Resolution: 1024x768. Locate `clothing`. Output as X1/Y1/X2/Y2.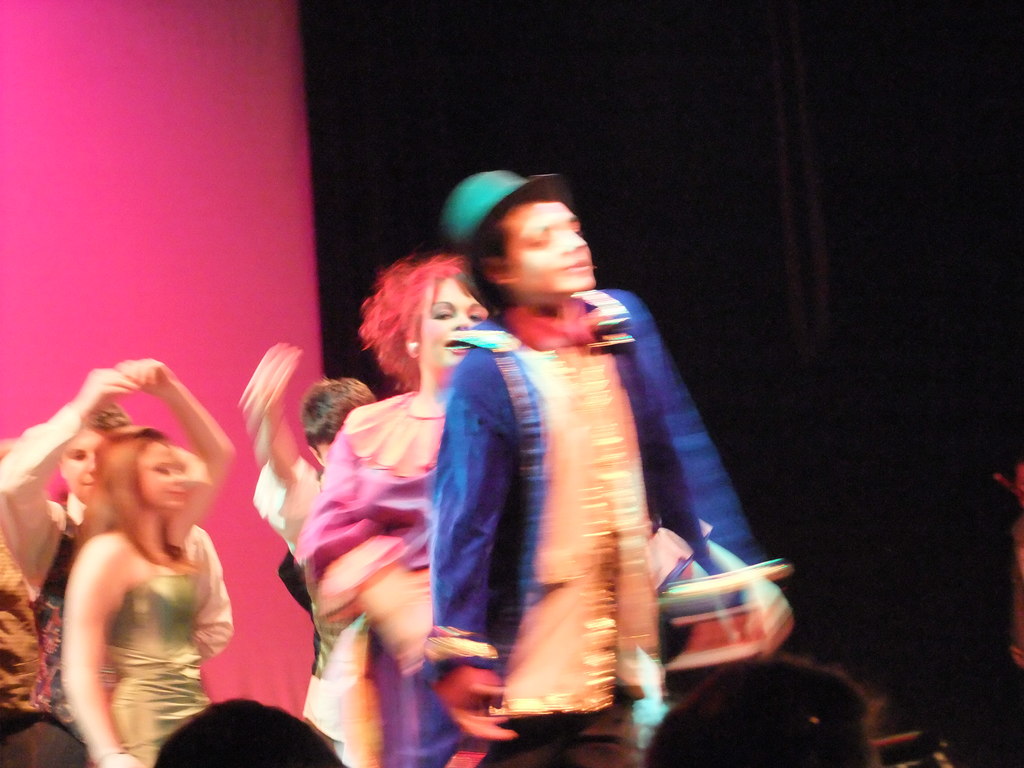
426/274/783/767.
